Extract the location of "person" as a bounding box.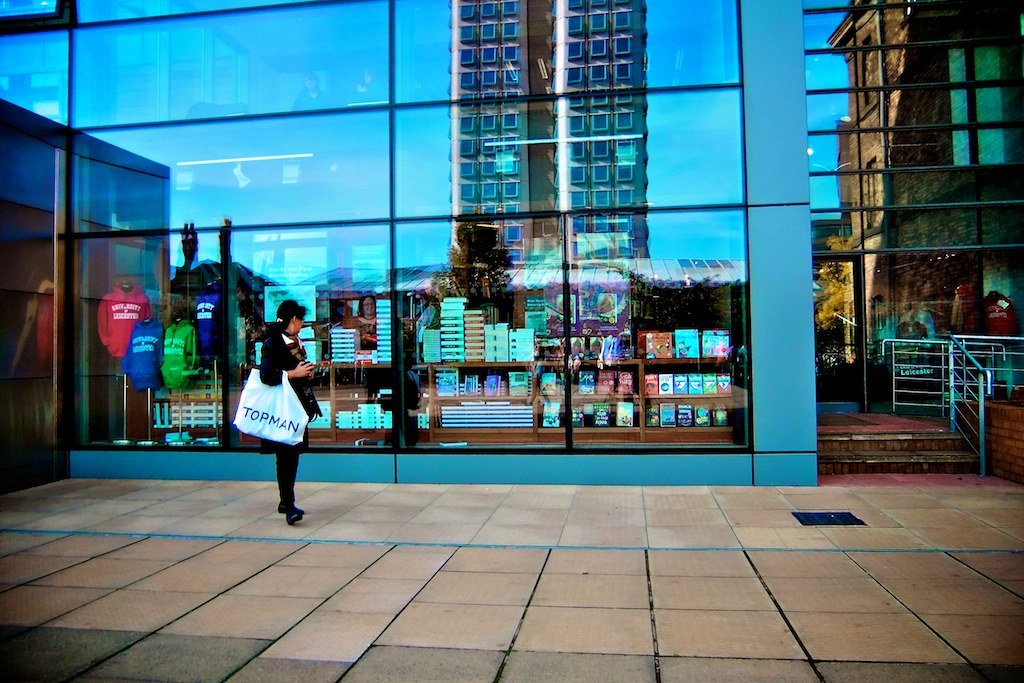
(232,309,315,529).
